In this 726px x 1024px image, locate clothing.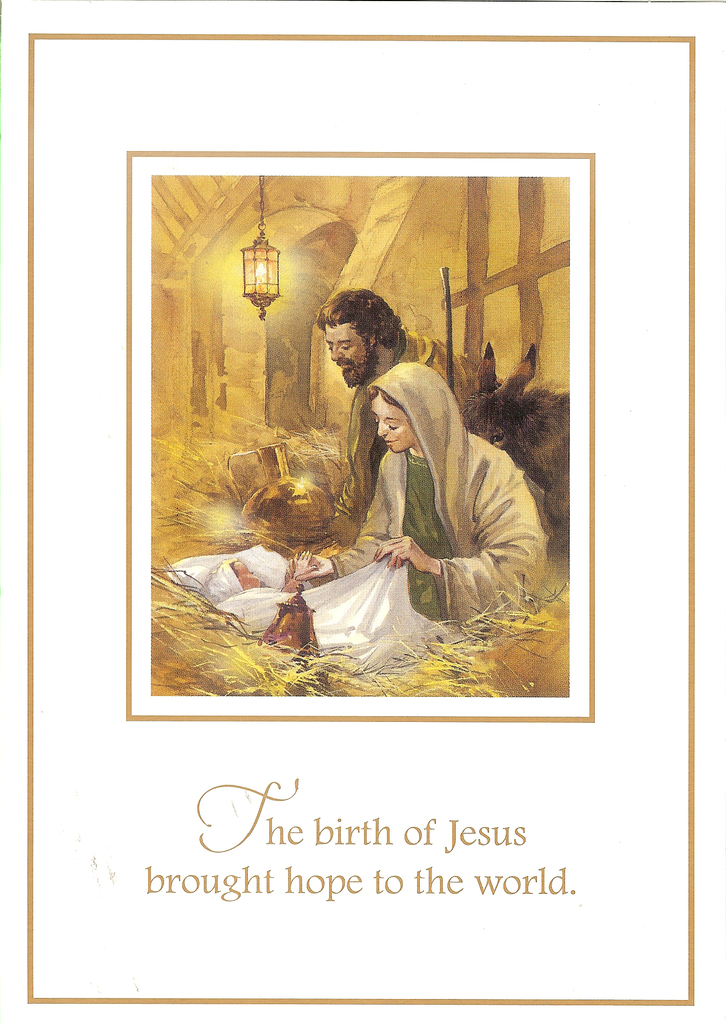
Bounding box: box(323, 361, 547, 627).
